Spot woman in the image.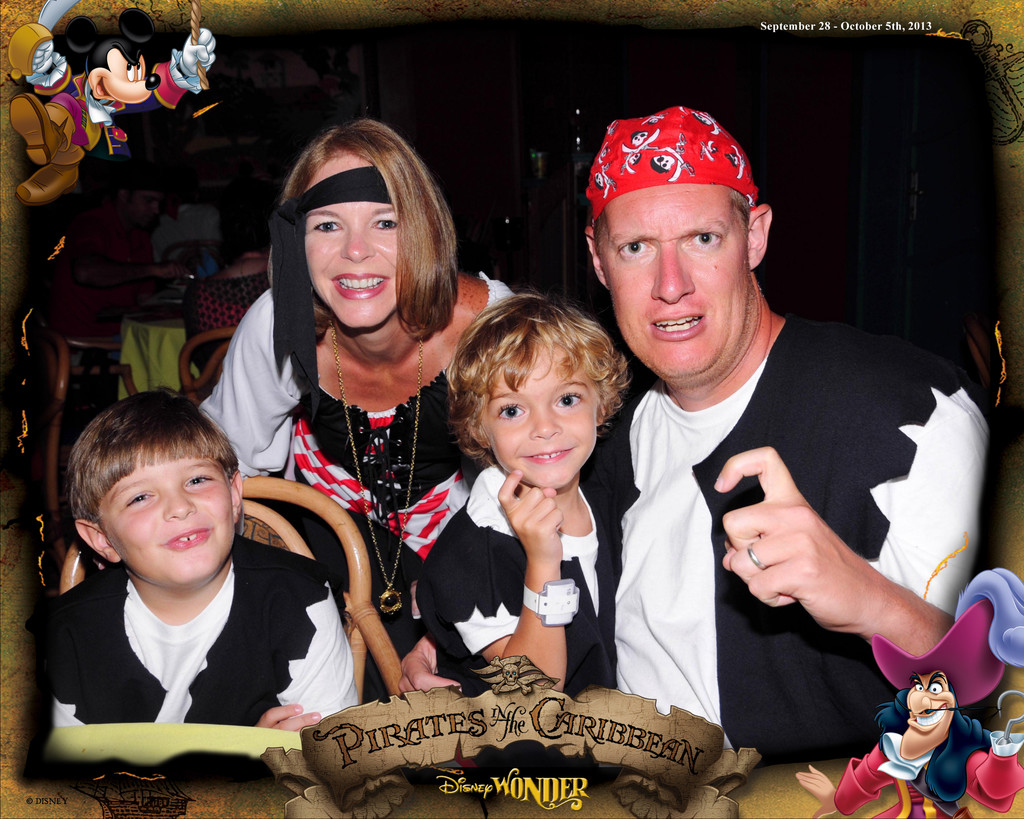
woman found at <bbox>198, 116, 515, 681</bbox>.
